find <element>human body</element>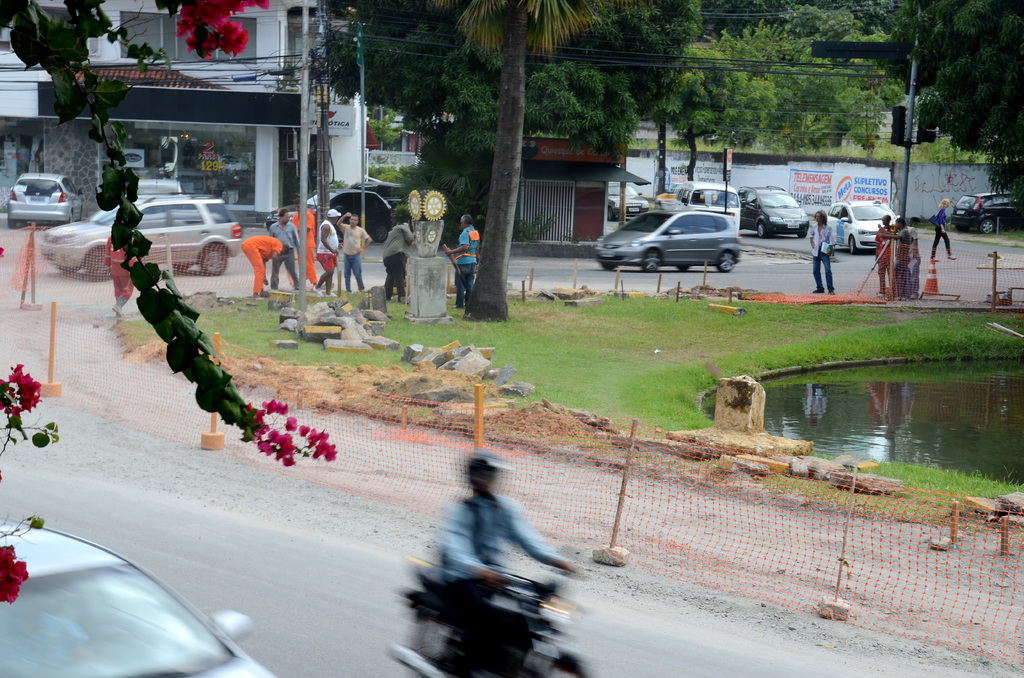
(x1=800, y1=223, x2=840, y2=291)
